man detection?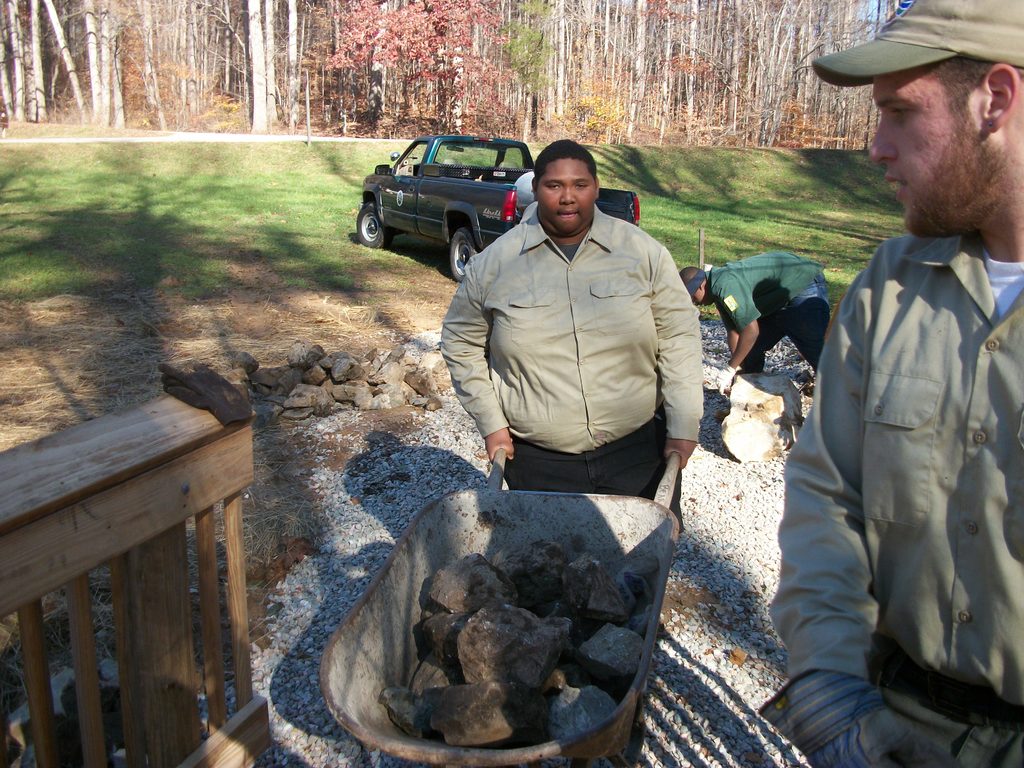
Rect(680, 249, 839, 379)
